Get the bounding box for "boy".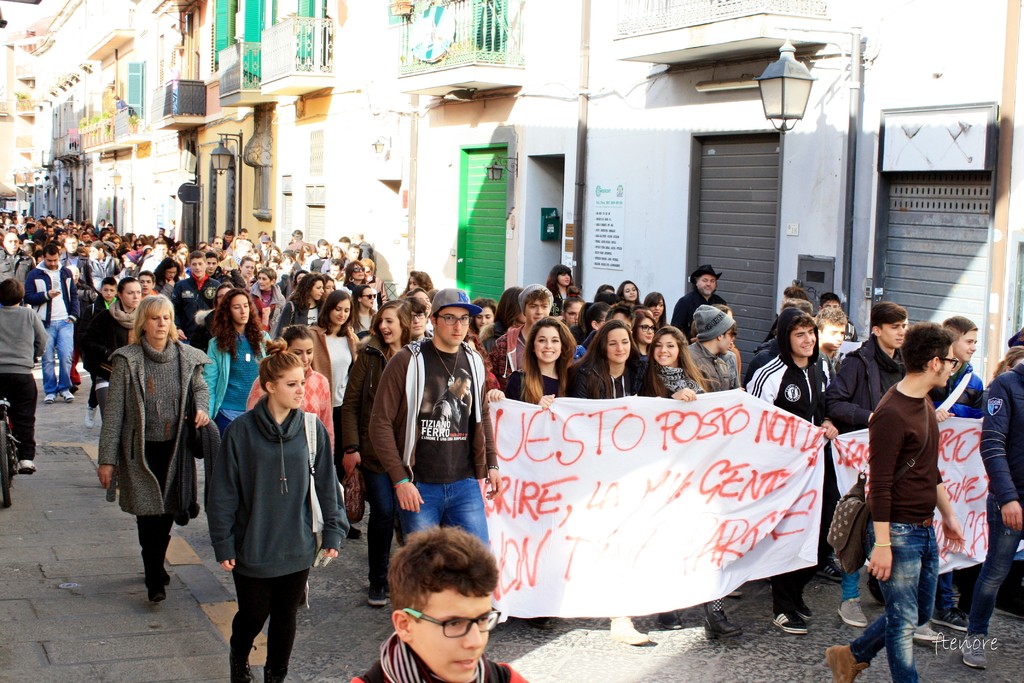
rect(935, 312, 985, 639).
